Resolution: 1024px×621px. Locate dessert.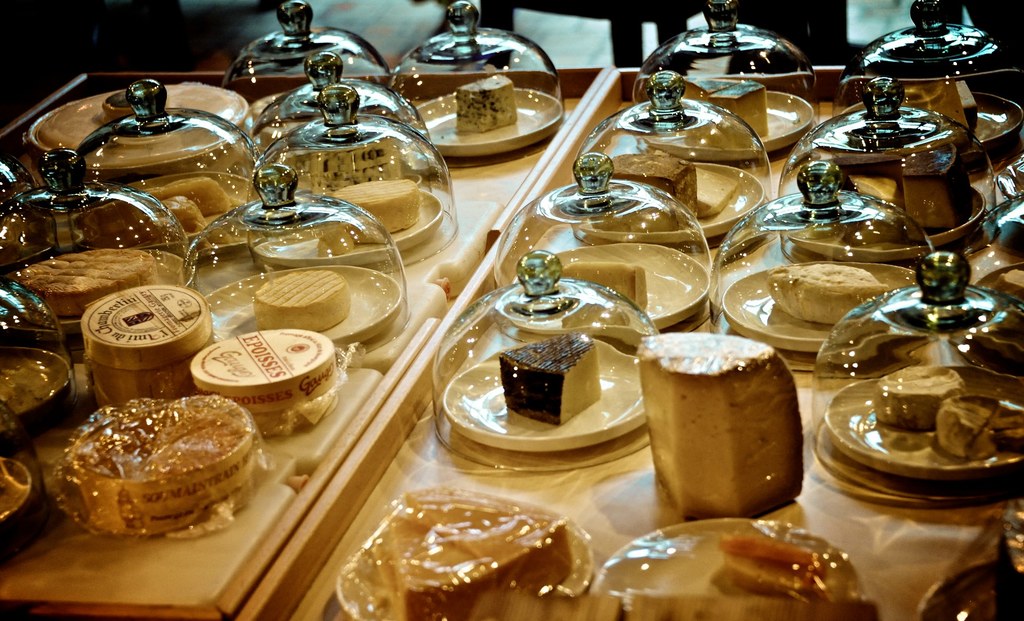
pyautogui.locateOnScreen(940, 395, 1004, 458).
